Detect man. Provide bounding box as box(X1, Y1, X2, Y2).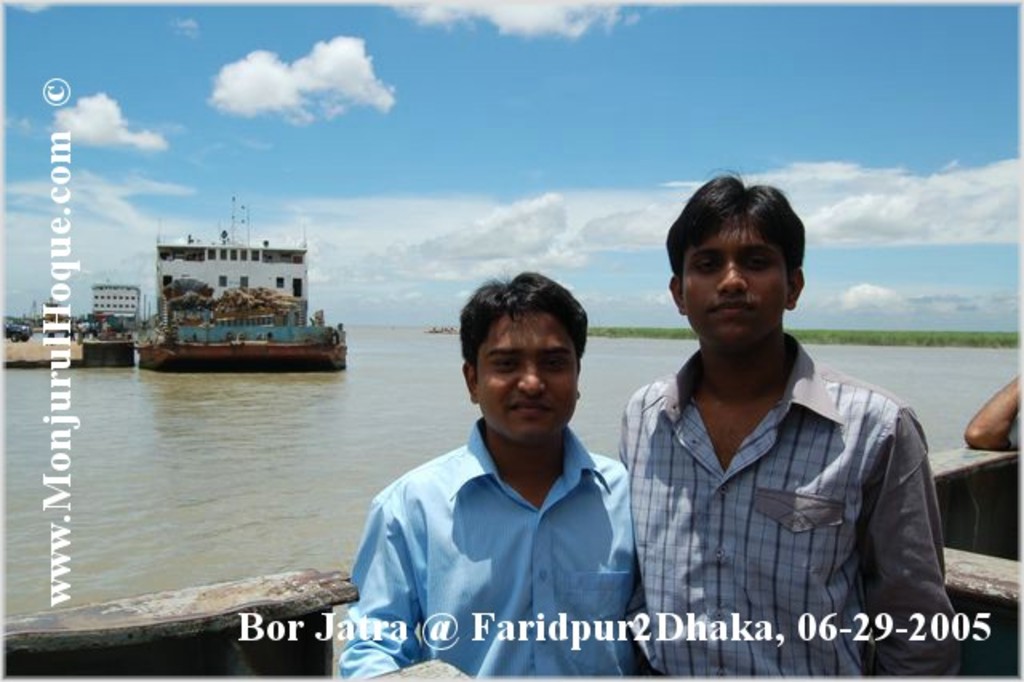
box(963, 376, 1022, 455).
